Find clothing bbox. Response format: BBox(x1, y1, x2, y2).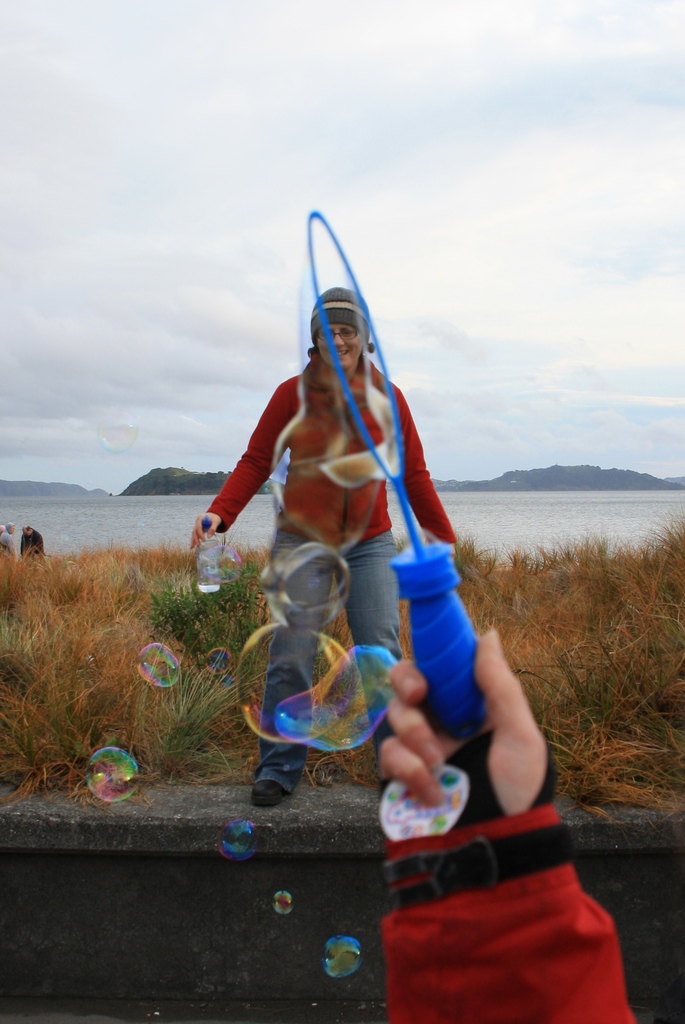
BBox(205, 353, 460, 801).
